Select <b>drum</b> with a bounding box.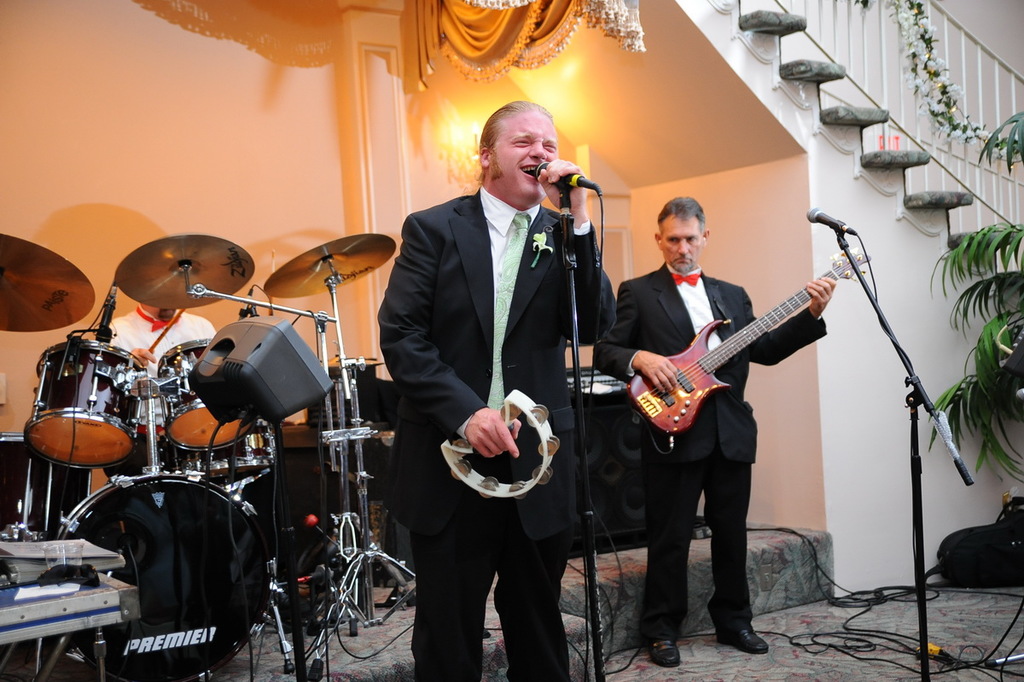
{"left": 25, "top": 339, "right": 147, "bottom": 469}.
